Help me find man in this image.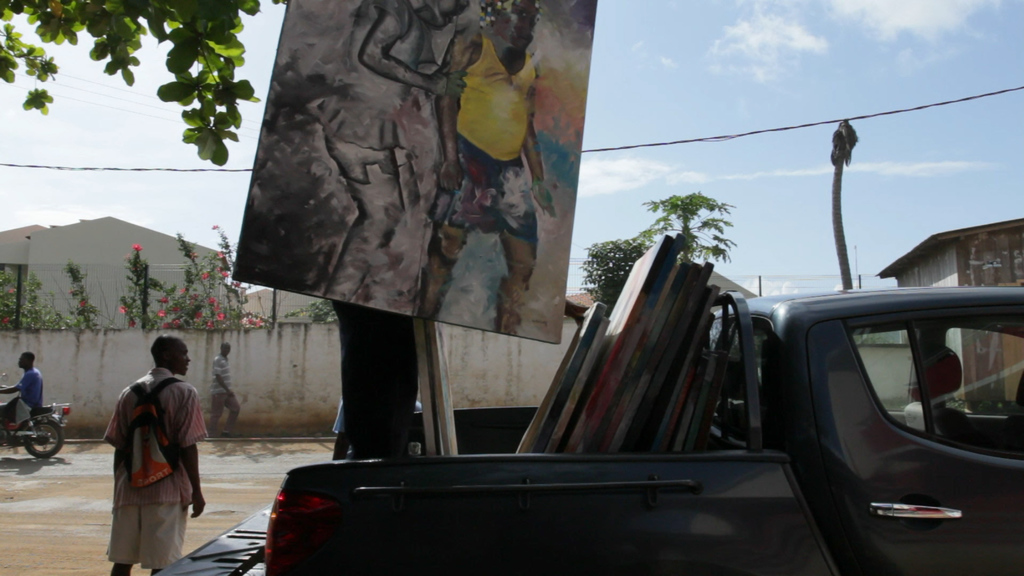
Found it: 416/0/557/338.
